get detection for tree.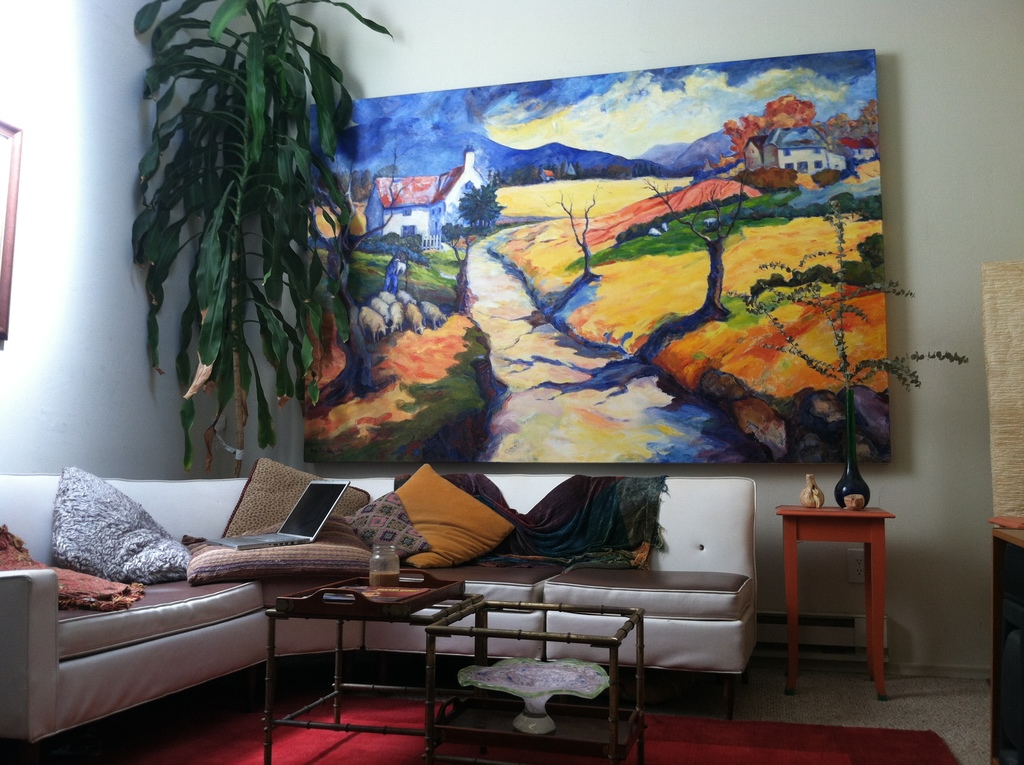
Detection: Rect(453, 177, 511, 251).
